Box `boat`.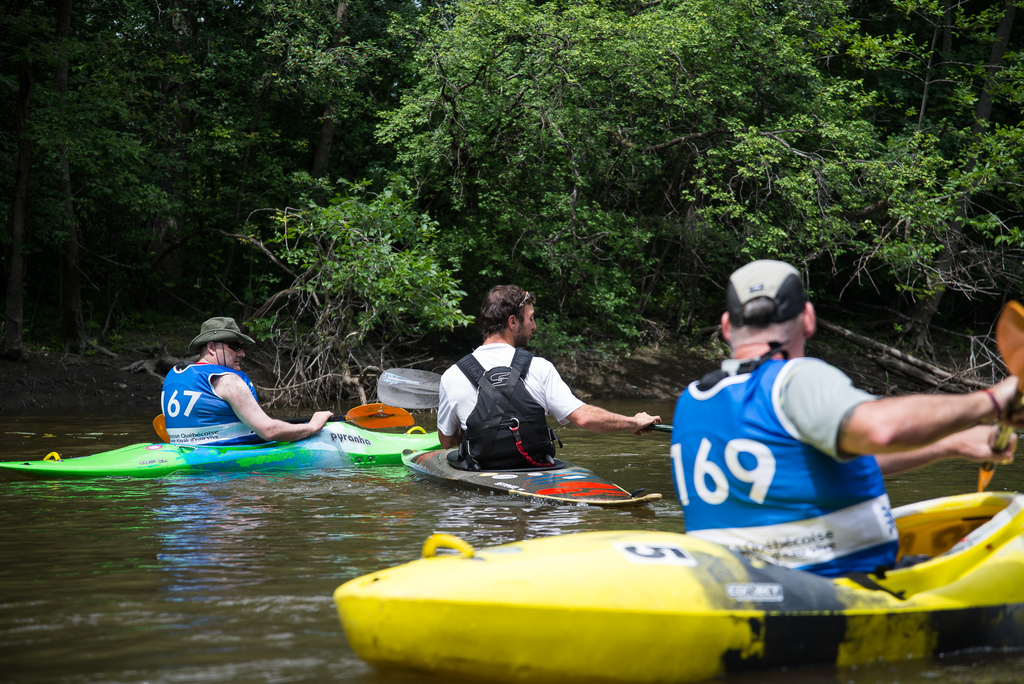
pyautogui.locateOnScreen(401, 442, 661, 507).
